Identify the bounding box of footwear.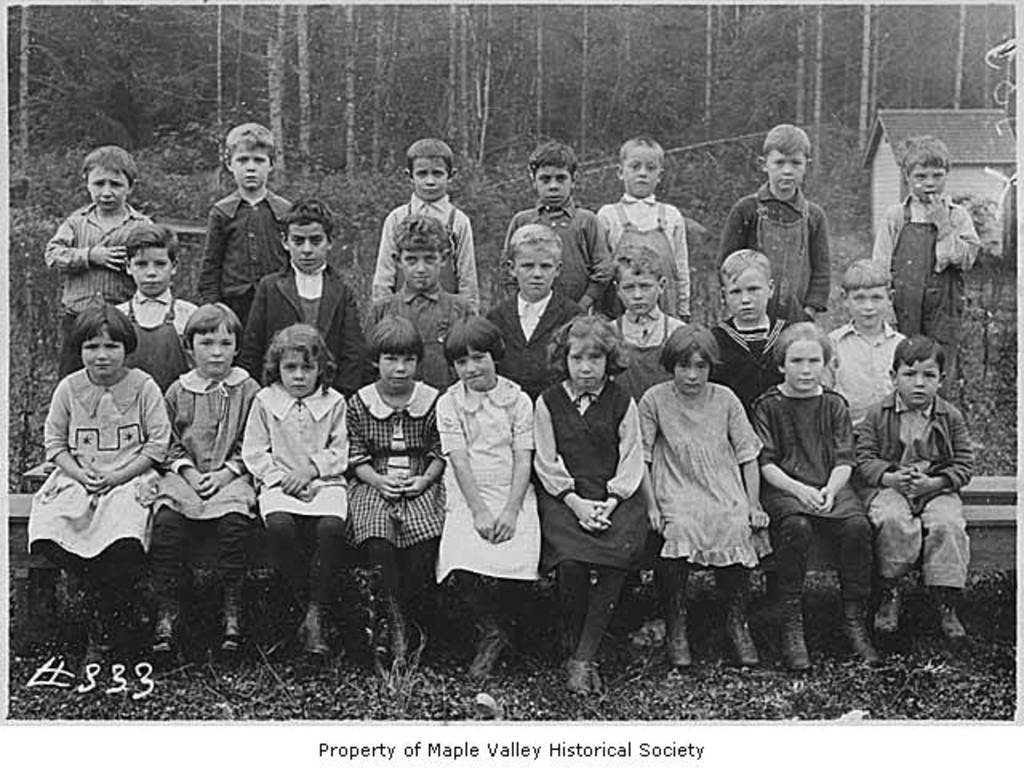
x1=664, y1=606, x2=699, y2=668.
